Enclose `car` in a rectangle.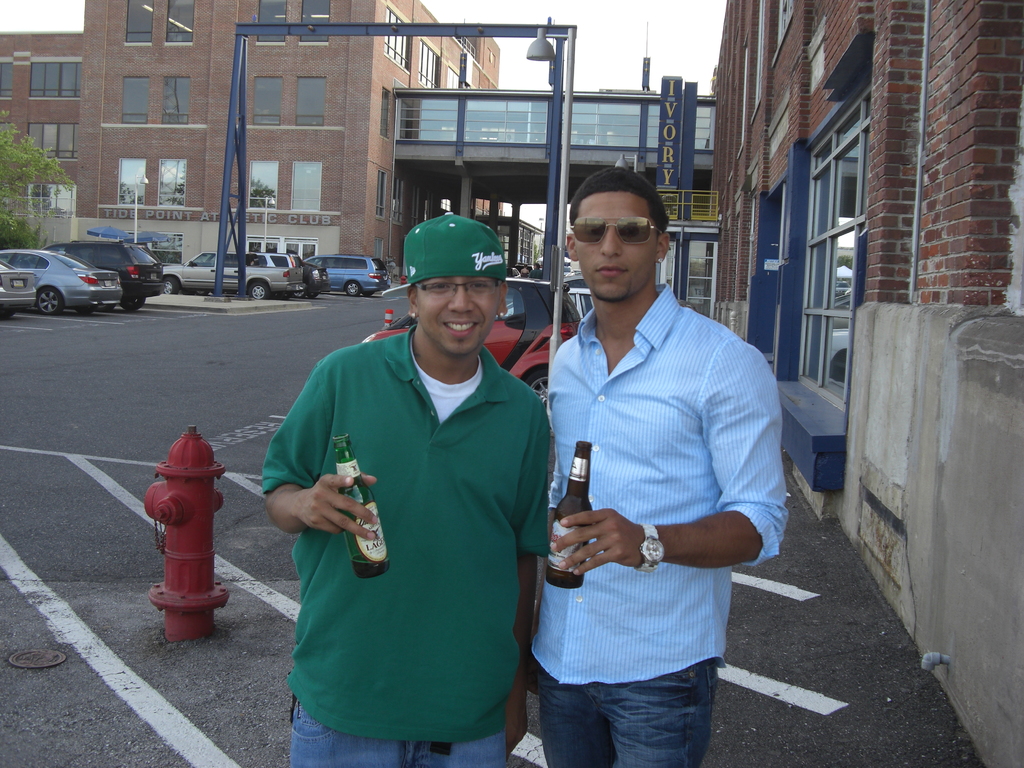
box=[166, 245, 299, 301].
